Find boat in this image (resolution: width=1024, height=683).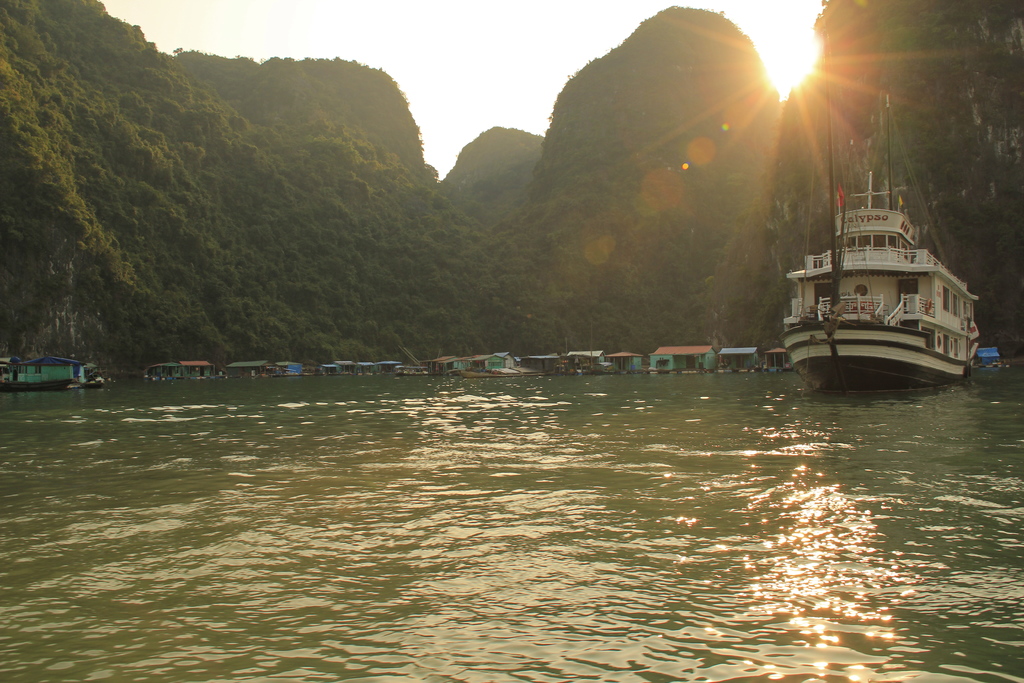
detection(607, 347, 645, 374).
